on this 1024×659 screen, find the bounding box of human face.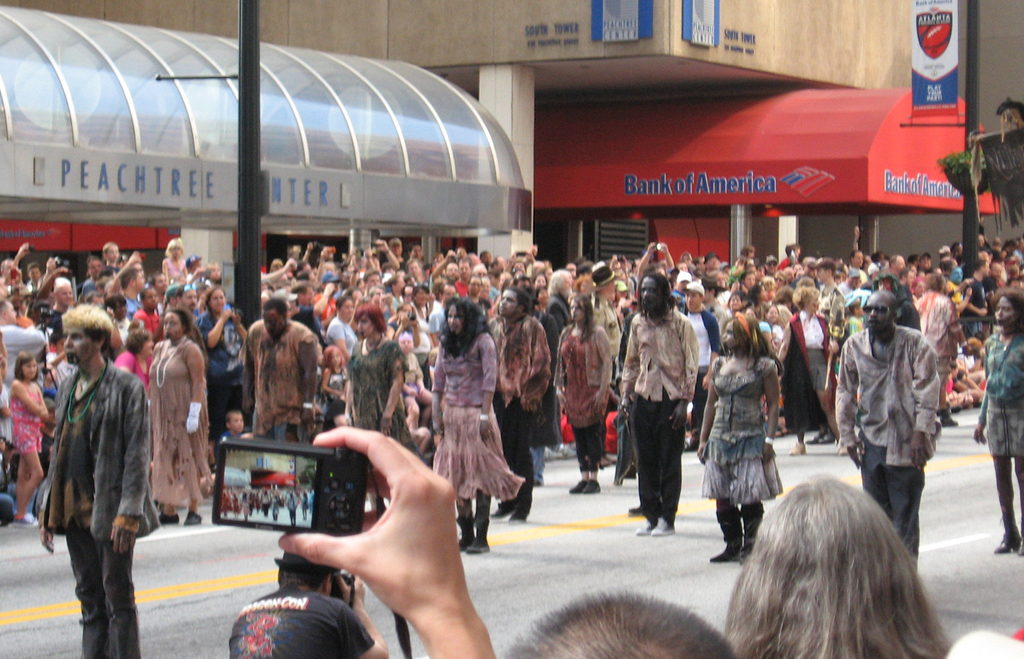
Bounding box: (60,284,71,304).
